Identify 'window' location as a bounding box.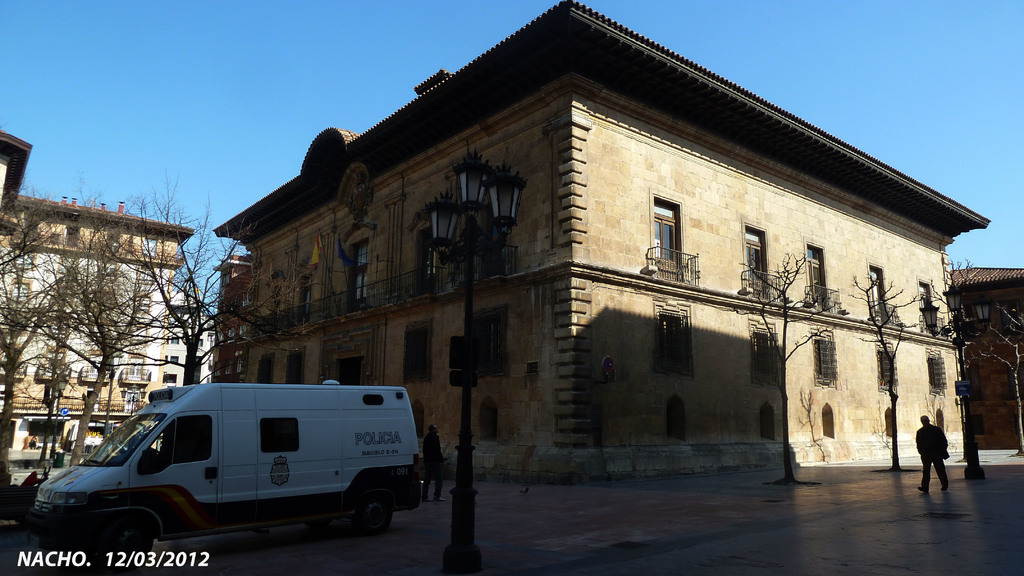
929,349,947,396.
